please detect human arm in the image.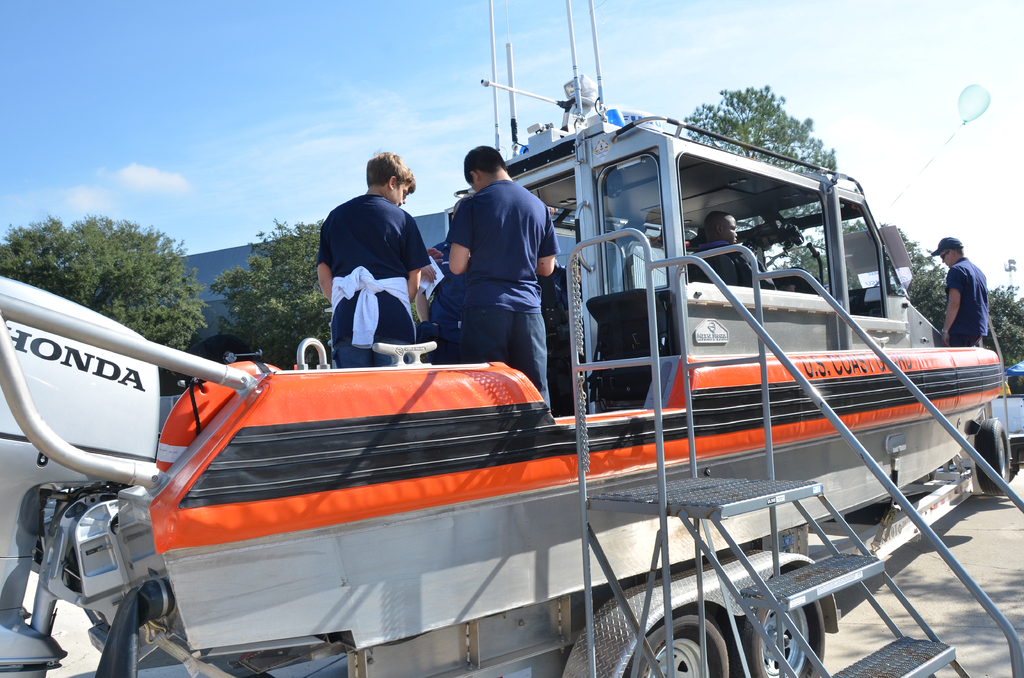
[534, 255, 554, 275].
